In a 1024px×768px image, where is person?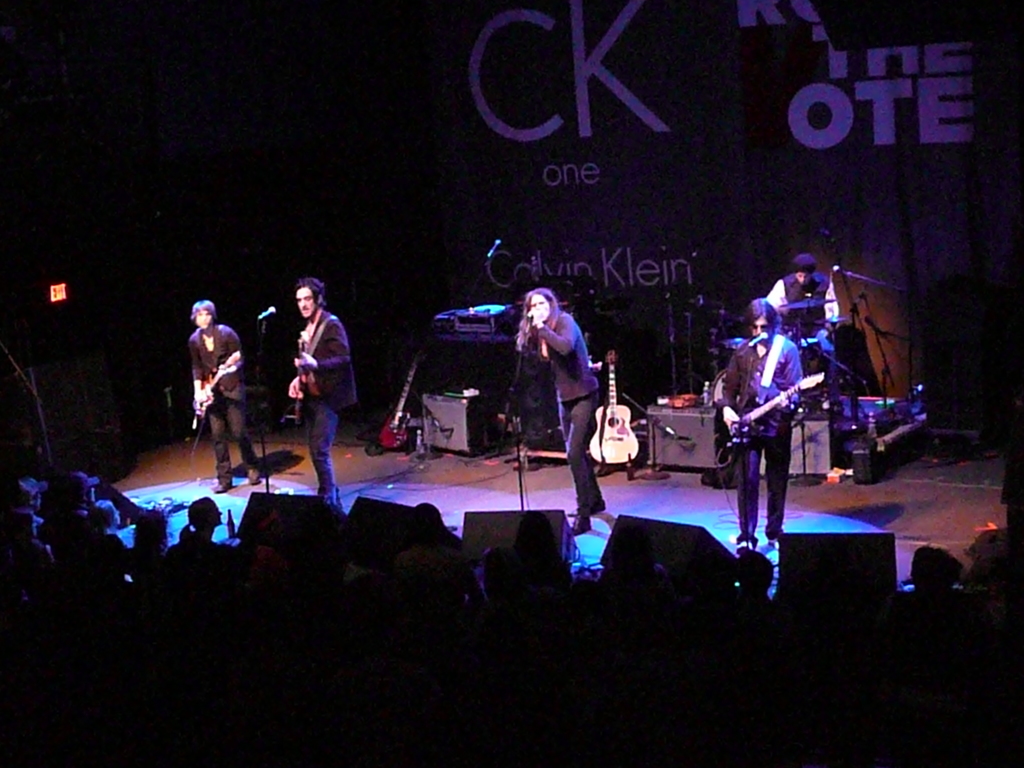
pyautogui.locateOnScreen(287, 273, 361, 509).
